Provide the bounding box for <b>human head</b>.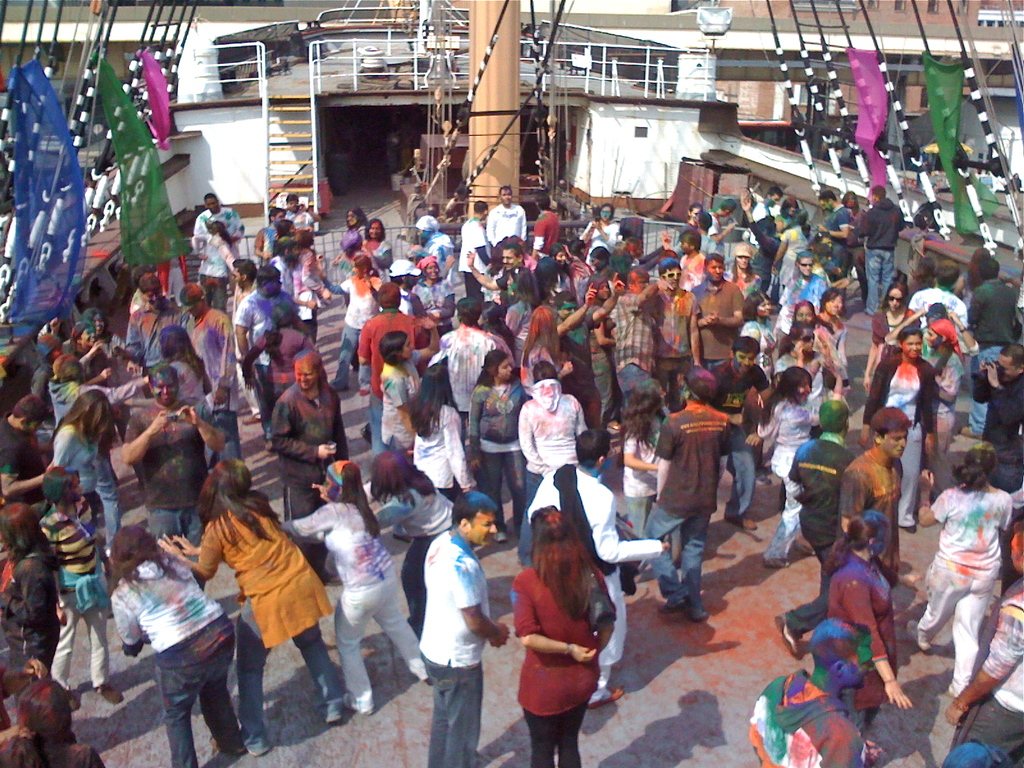
{"x1": 528, "y1": 307, "x2": 559, "y2": 339}.
